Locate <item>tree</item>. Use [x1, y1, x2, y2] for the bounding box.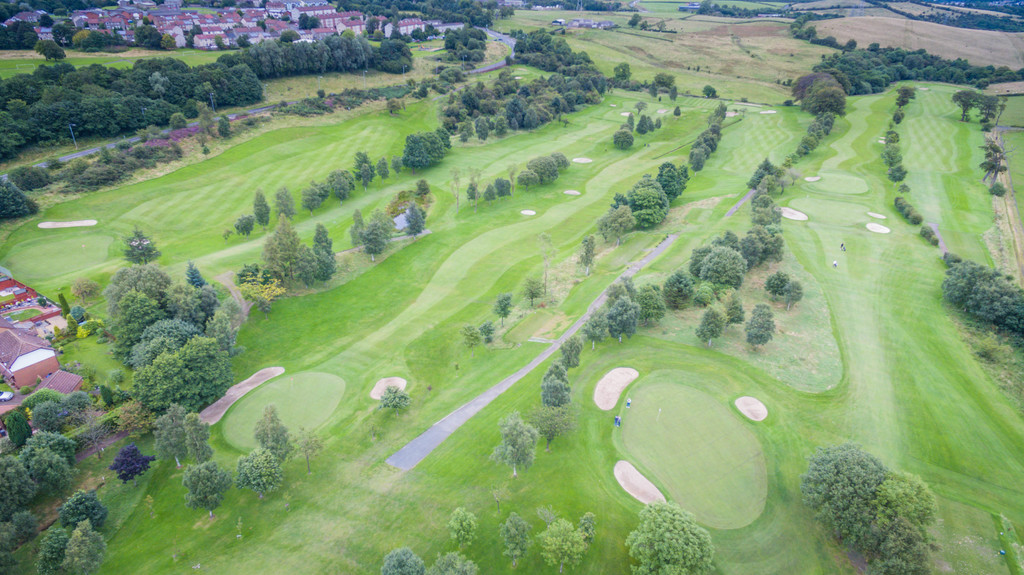
[607, 277, 626, 318].
